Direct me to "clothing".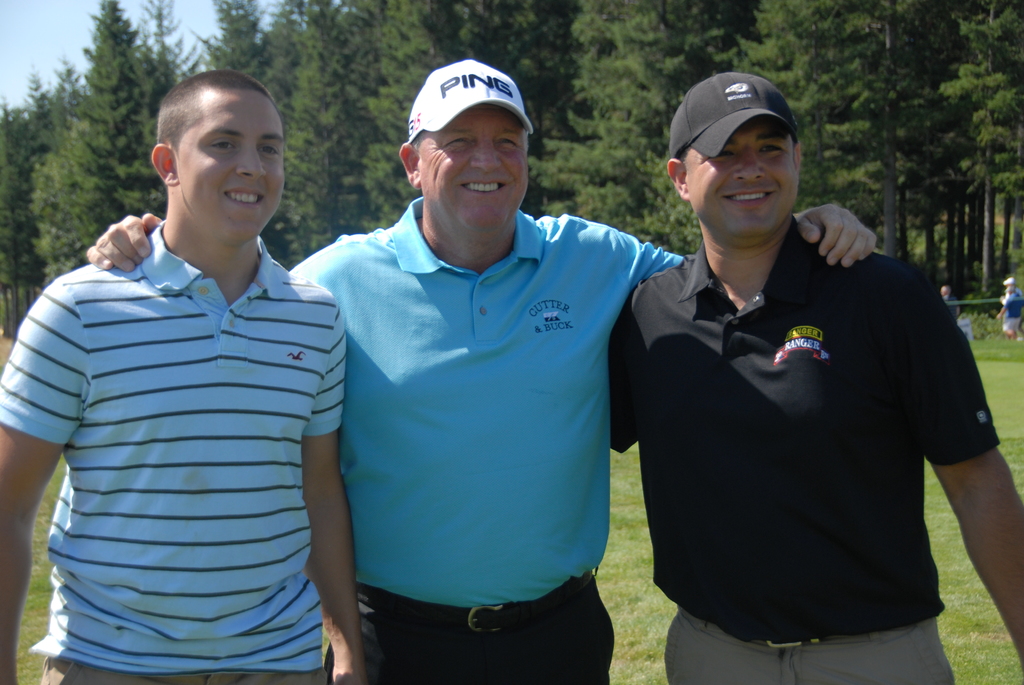
Direction: pyautogui.locateOnScreen(0, 223, 349, 670).
